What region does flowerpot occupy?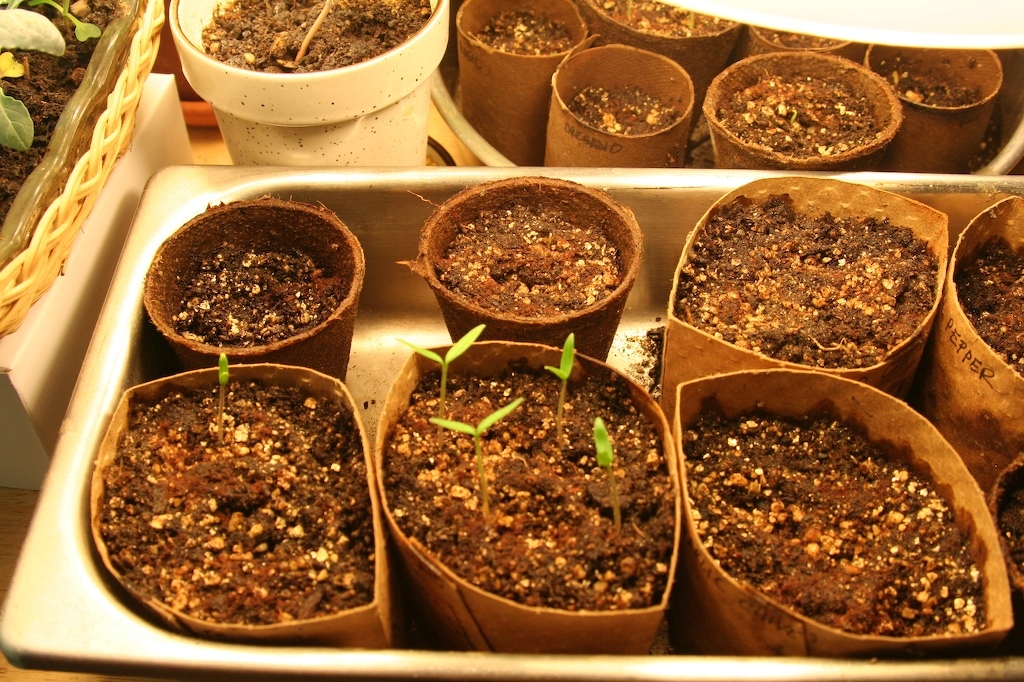
(167,0,449,165).
